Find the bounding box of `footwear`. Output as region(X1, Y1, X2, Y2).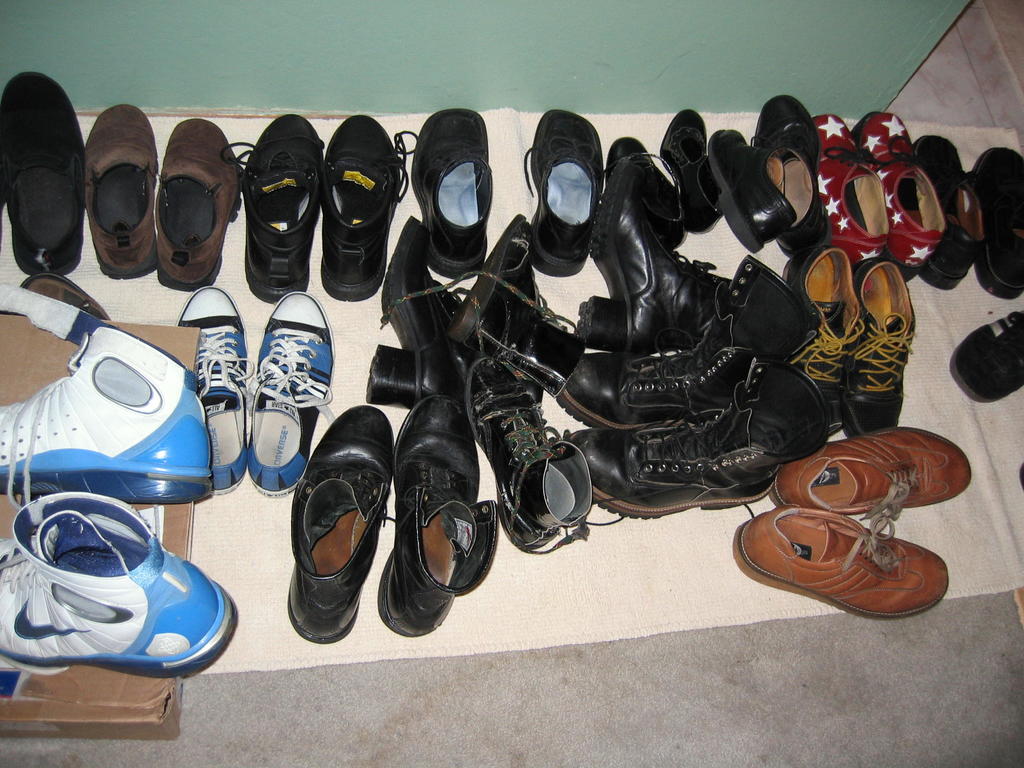
region(86, 107, 158, 273).
